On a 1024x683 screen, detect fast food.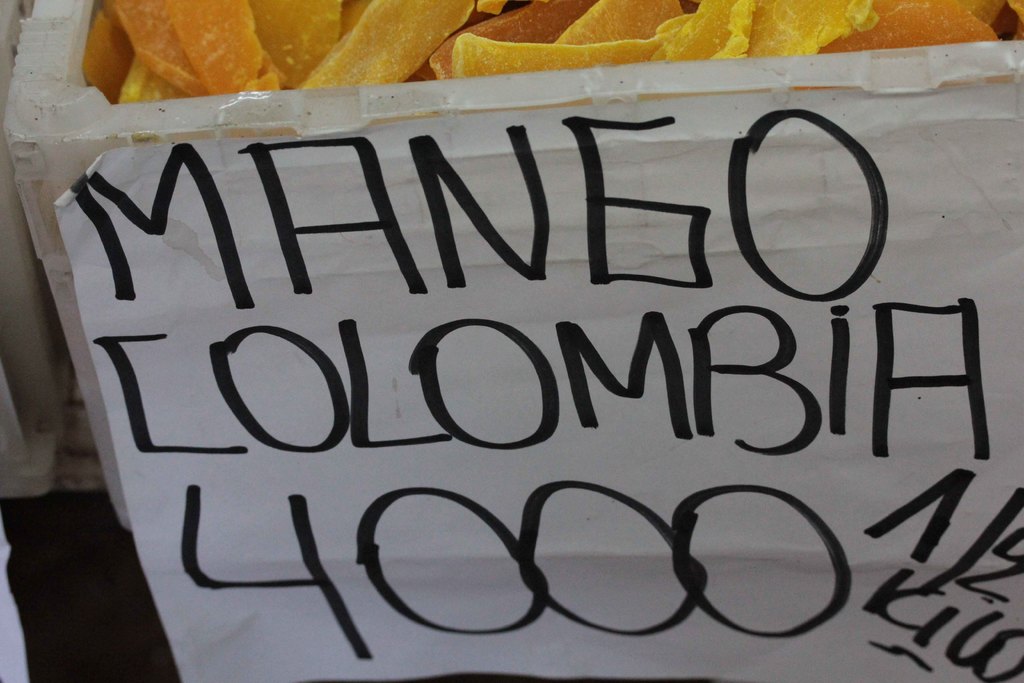
(165,0,294,92).
